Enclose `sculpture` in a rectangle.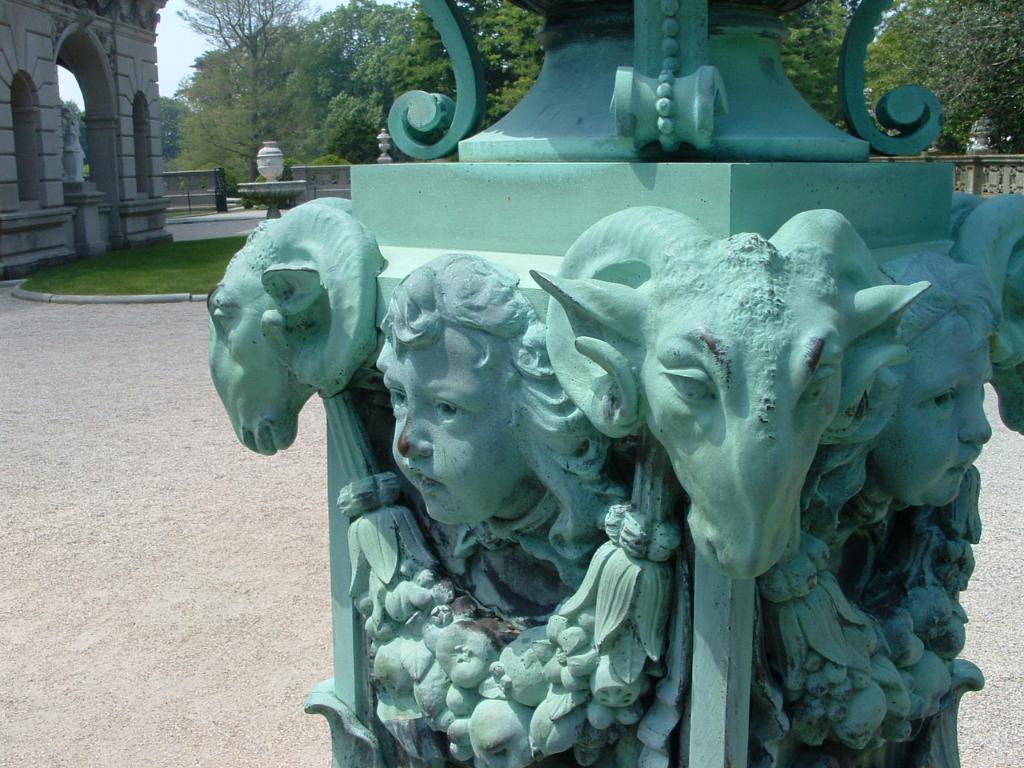
bbox=[546, 198, 914, 563].
